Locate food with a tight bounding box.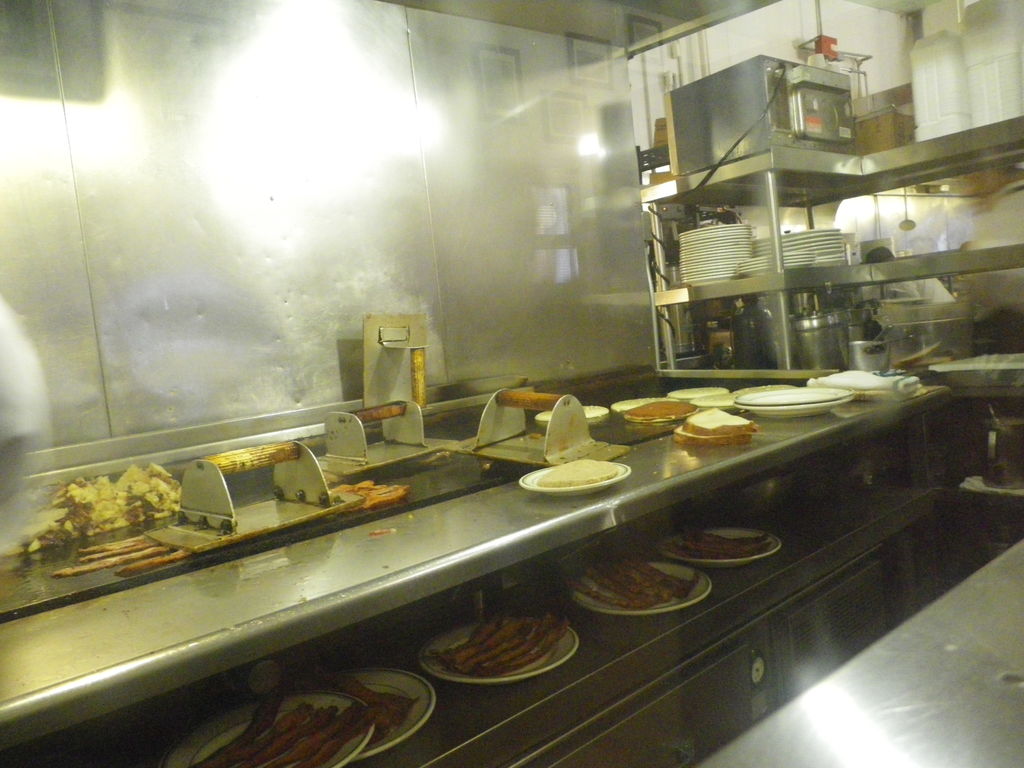
l=48, t=532, r=195, b=579.
